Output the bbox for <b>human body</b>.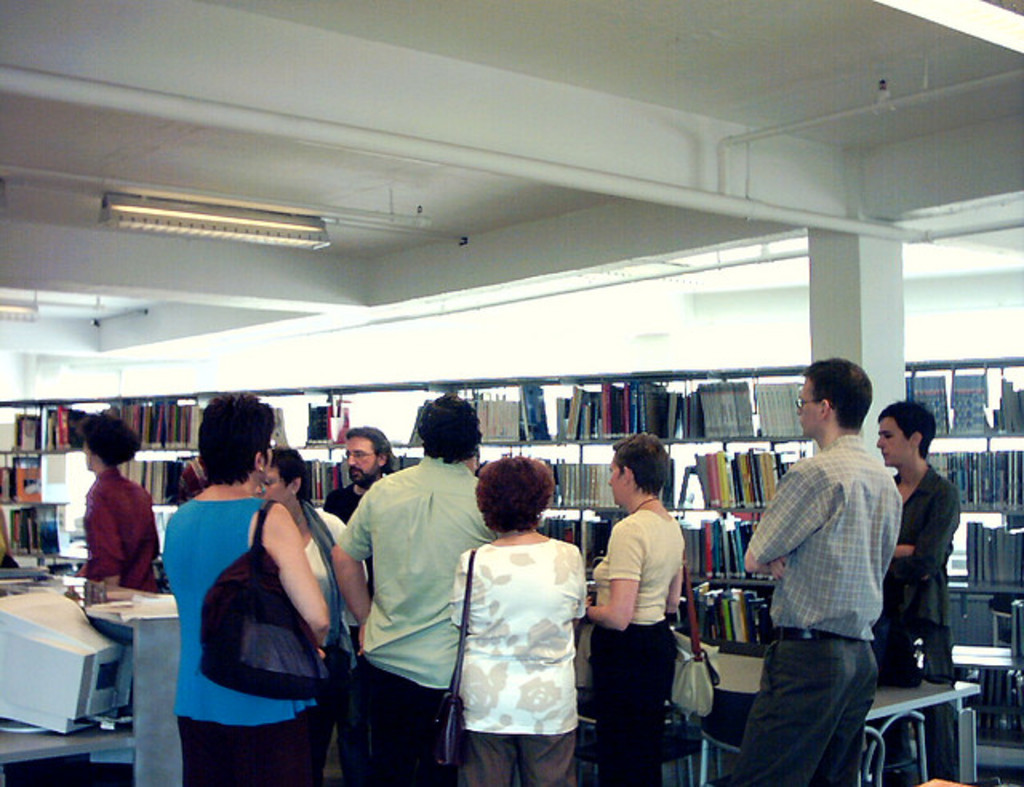
bbox=[875, 395, 960, 777].
